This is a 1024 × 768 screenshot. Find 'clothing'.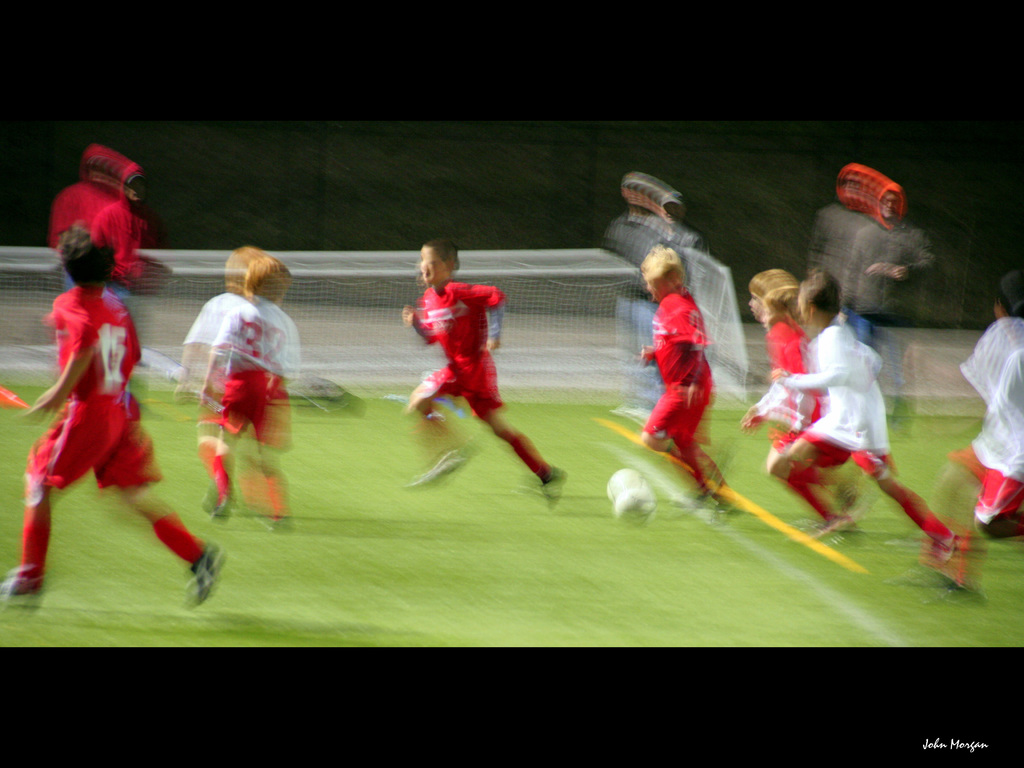
Bounding box: (left=768, top=315, right=847, bottom=467).
